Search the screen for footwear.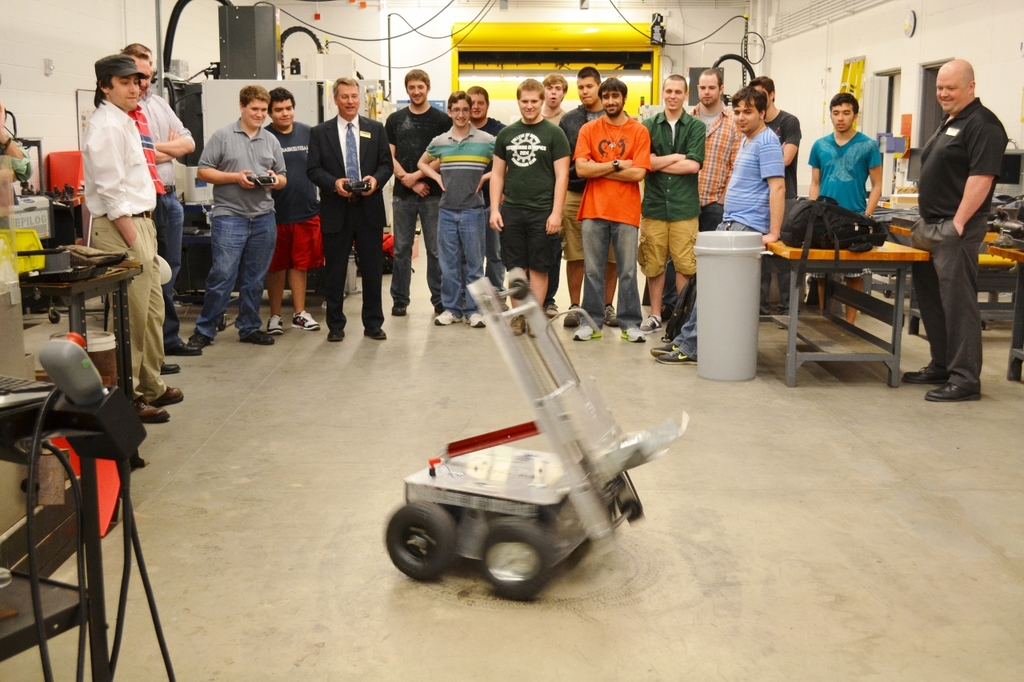
Found at region(267, 314, 287, 337).
